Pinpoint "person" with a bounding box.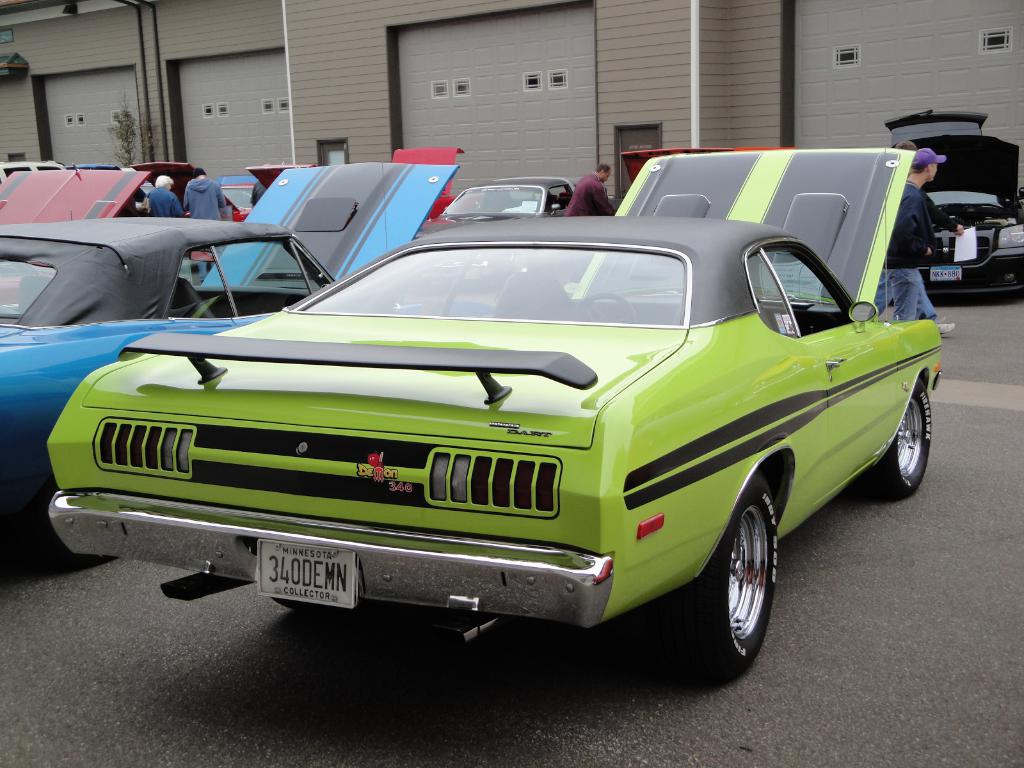
562:163:613:217.
